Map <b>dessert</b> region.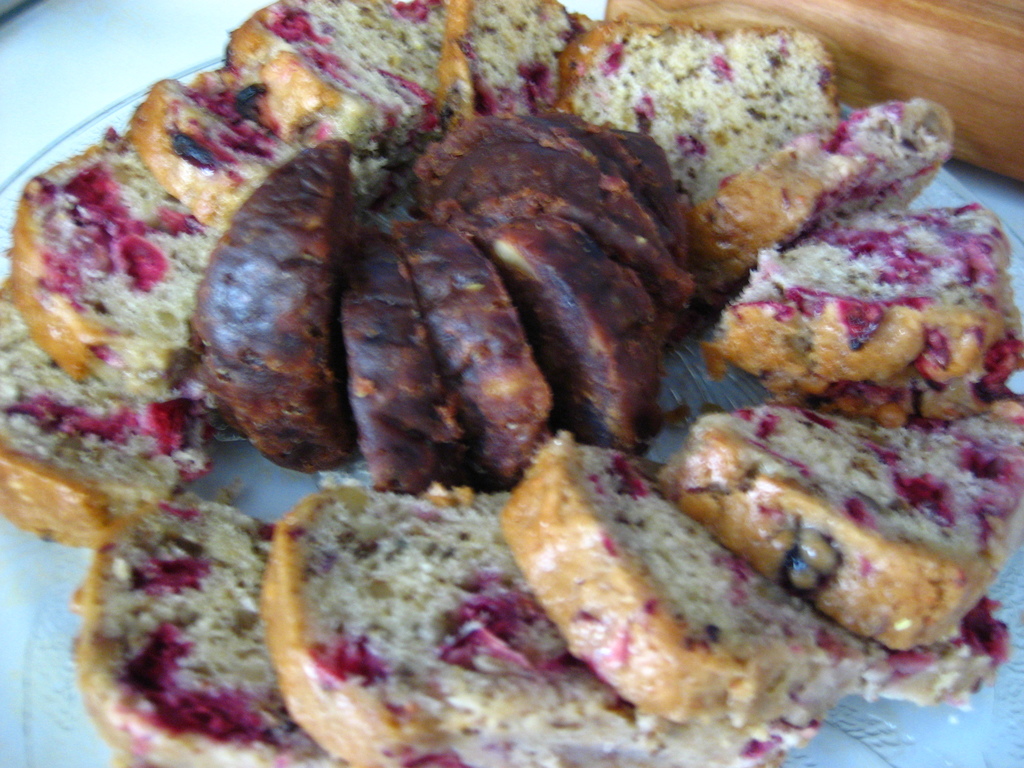
Mapped to <bbox>148, 137, 359, 470</bbox>.
